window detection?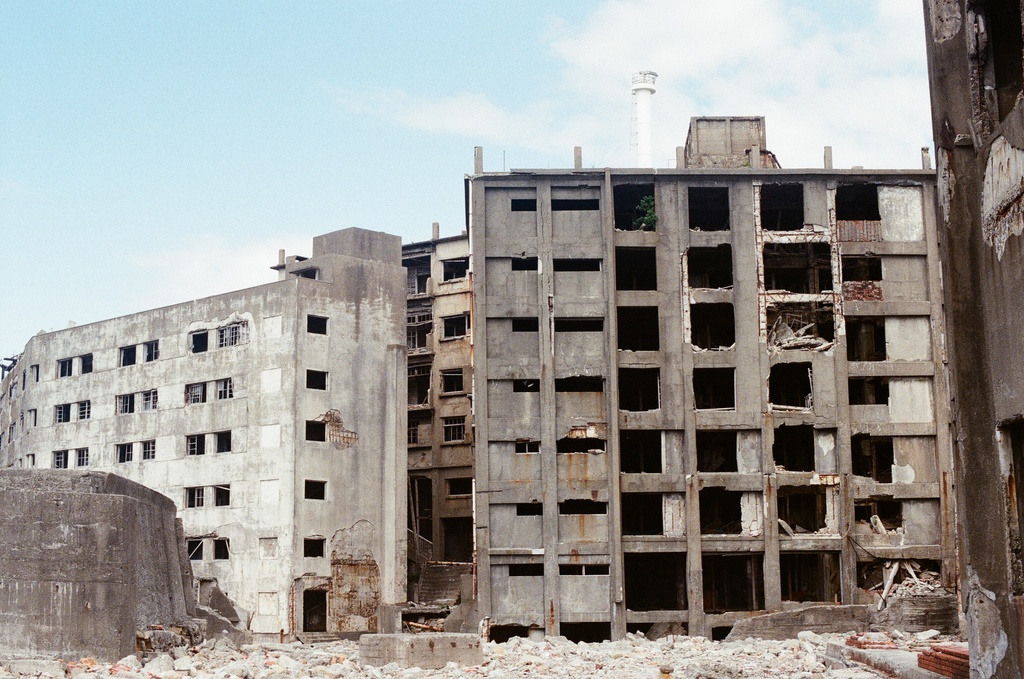
detection(31, 363, 40, 380)
